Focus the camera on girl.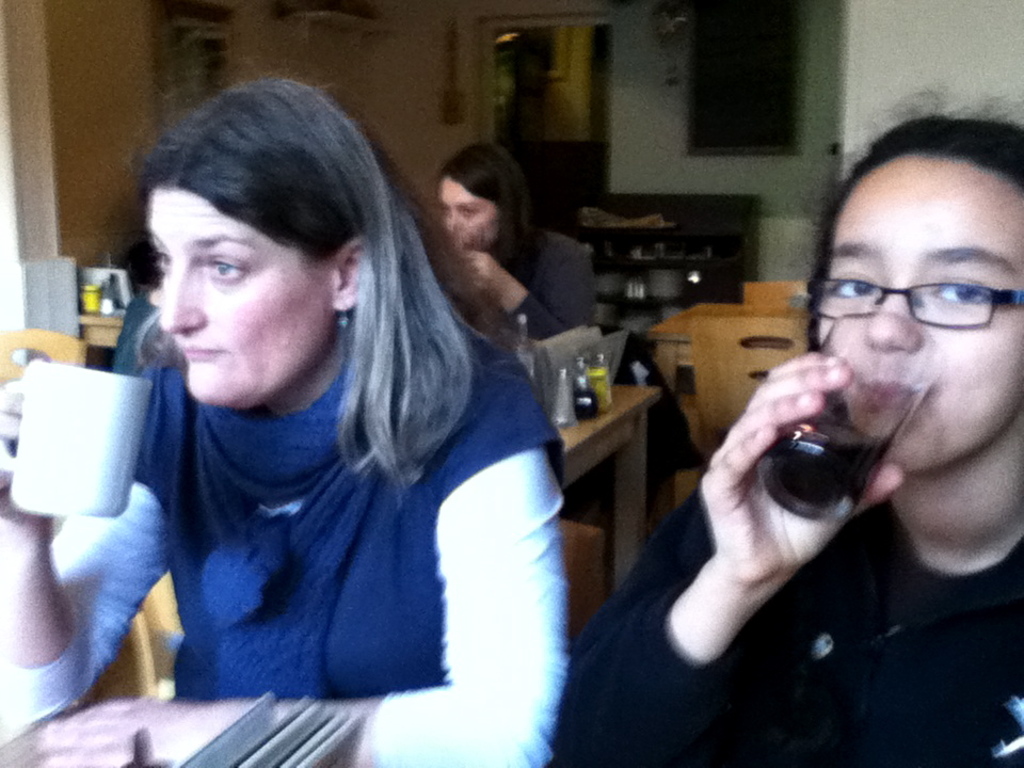
Focus region: left=555, top=92, right=1023, bottom=767.
